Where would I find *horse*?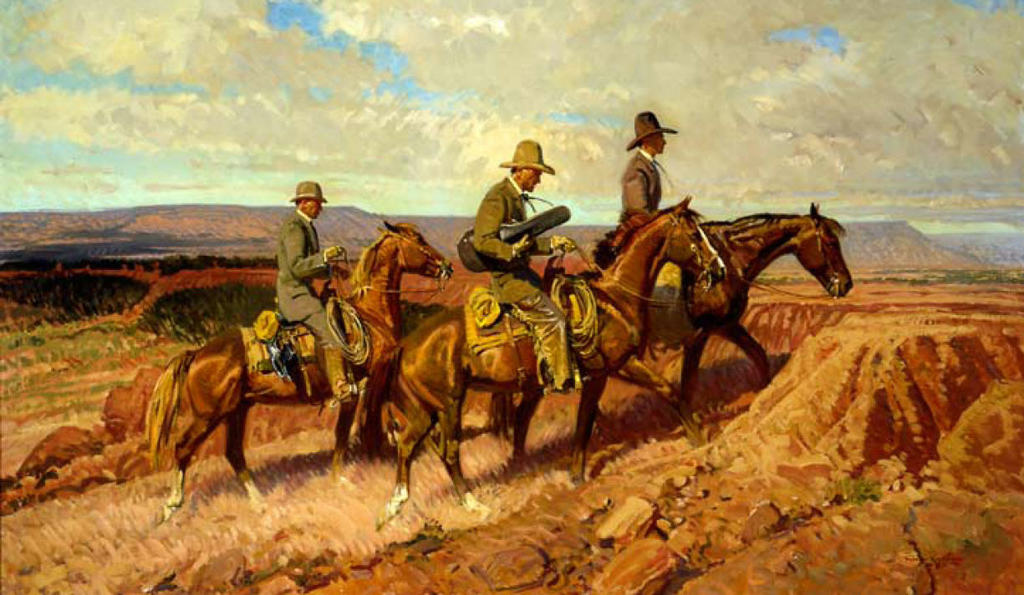
At pyautogui.locateOnScreen(139, 213, 456, 527).
